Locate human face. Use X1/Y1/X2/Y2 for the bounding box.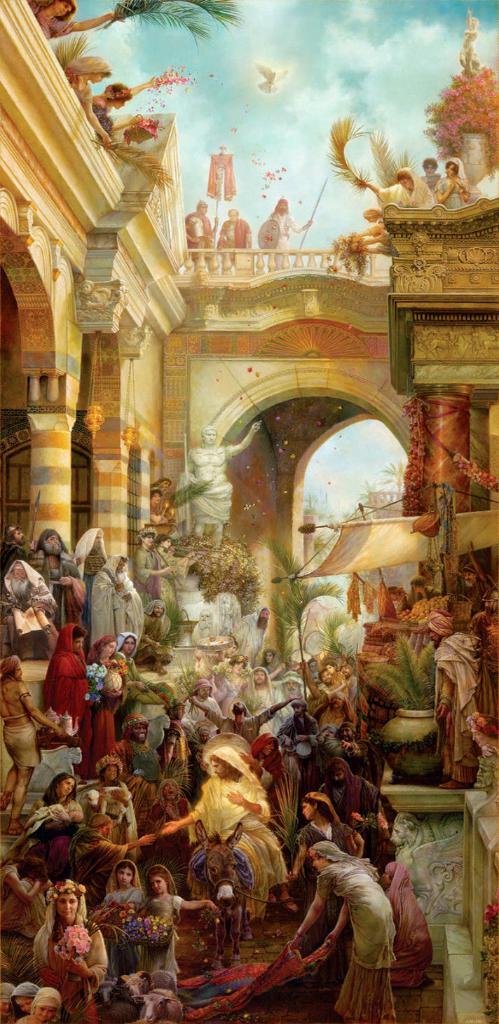
207/434/212/440.
